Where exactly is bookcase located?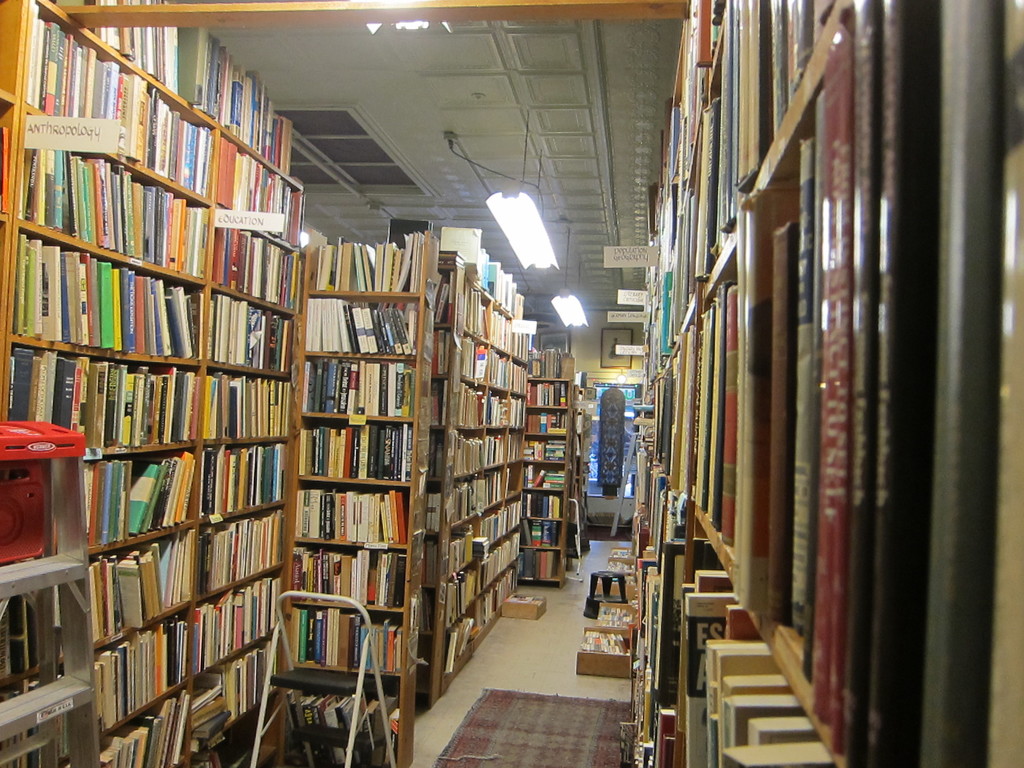
Its bounding box is 285, 0, 1023, 767.
